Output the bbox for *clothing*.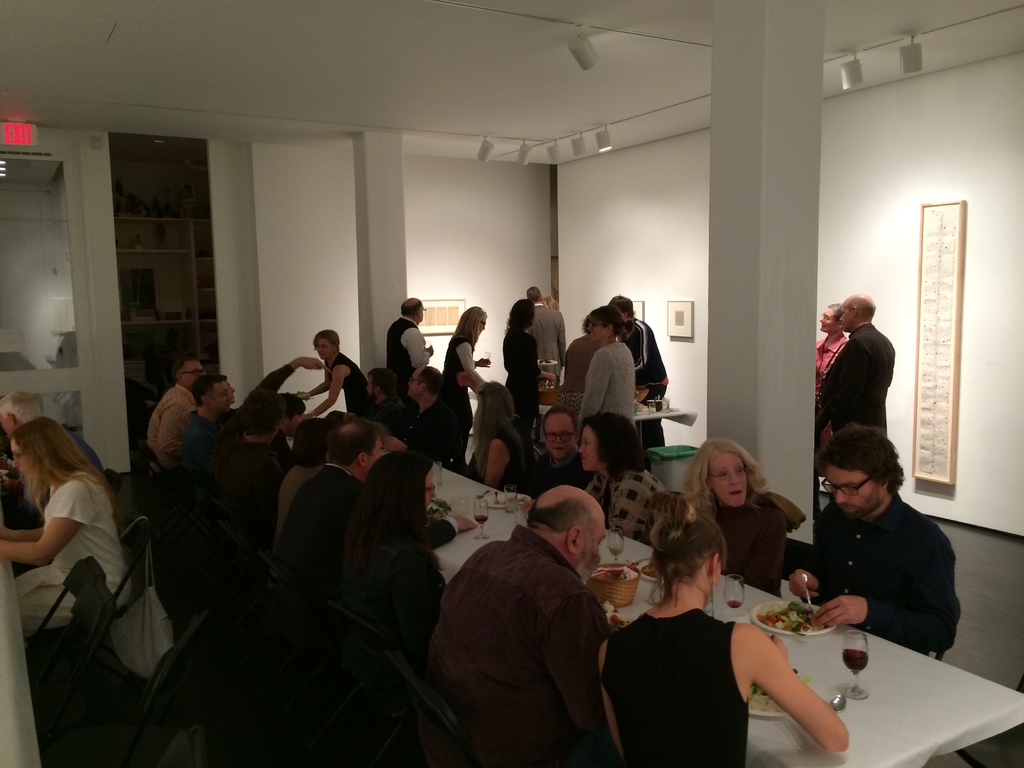
[442, 340, 481, 368].
